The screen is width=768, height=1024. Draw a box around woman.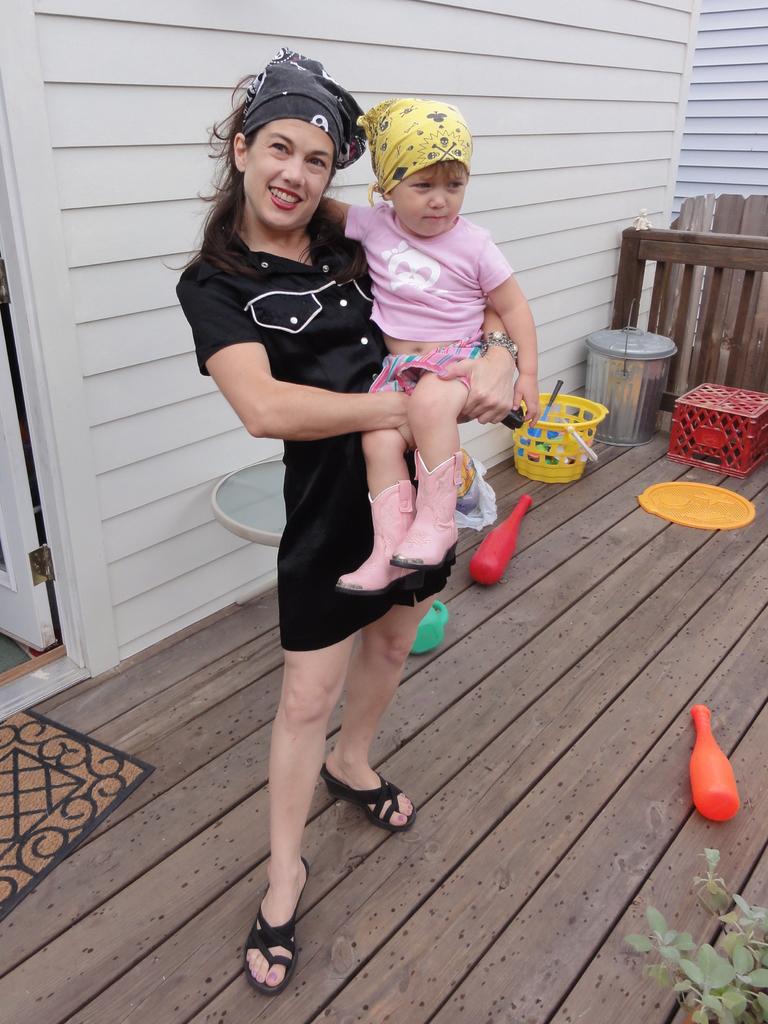
[192,76,467,890].
